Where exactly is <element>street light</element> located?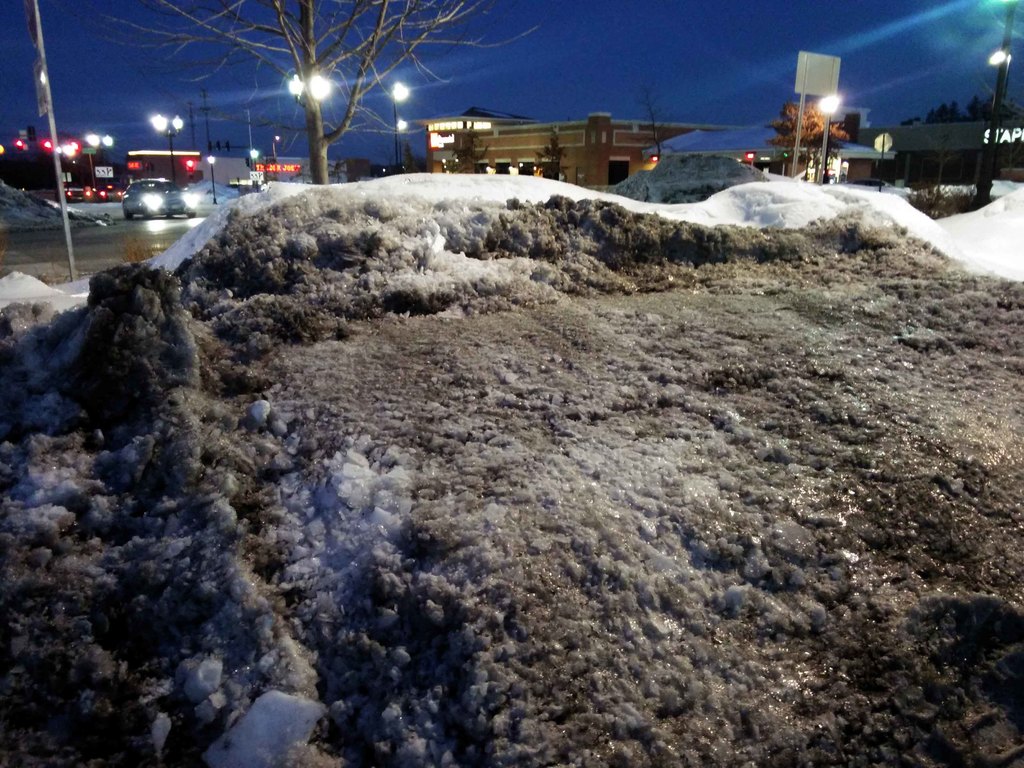
Its bounding box is rect(248, 149, 260, 190).
